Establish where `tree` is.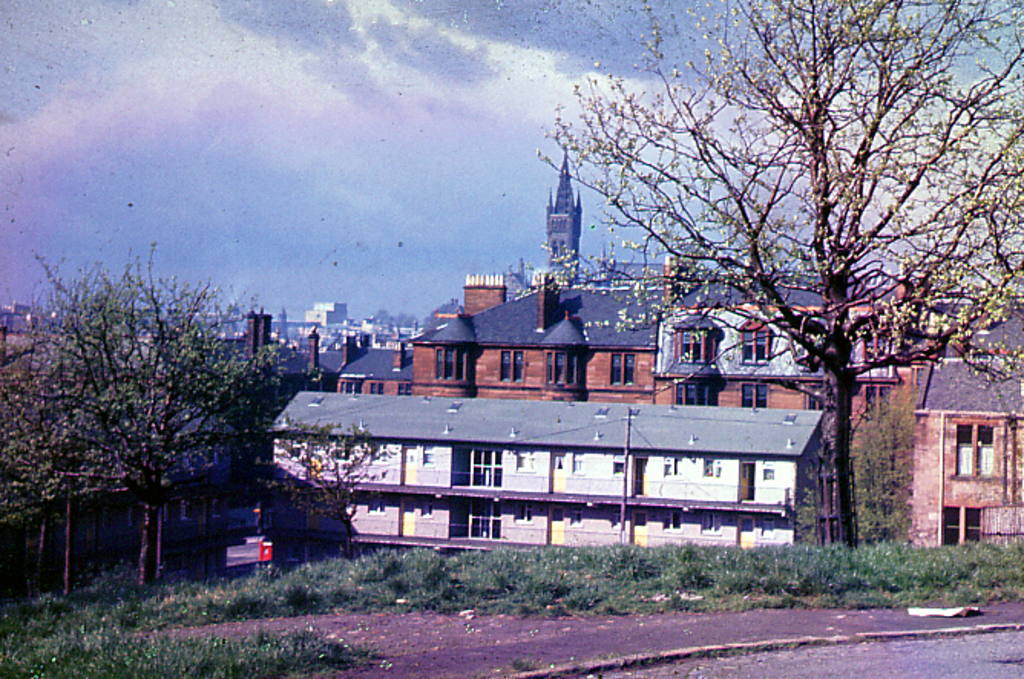
Established at bbox=[29, 233, 284, 581].
